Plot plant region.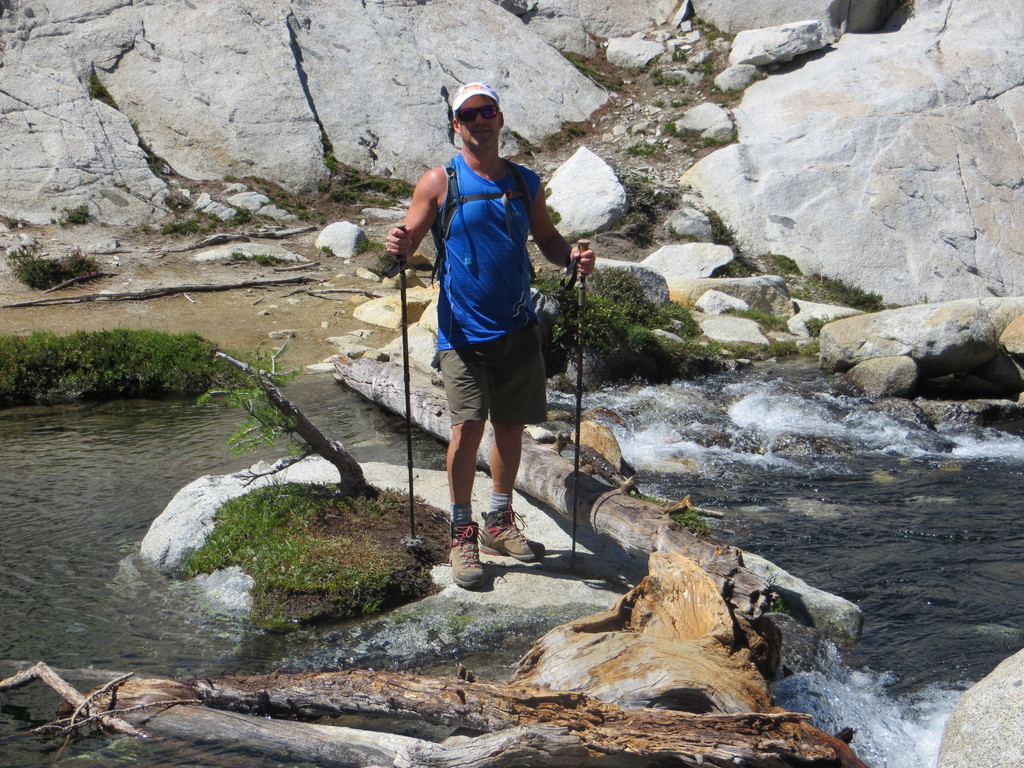
Plotted at <region>755, 251, 799, 279</region>.
